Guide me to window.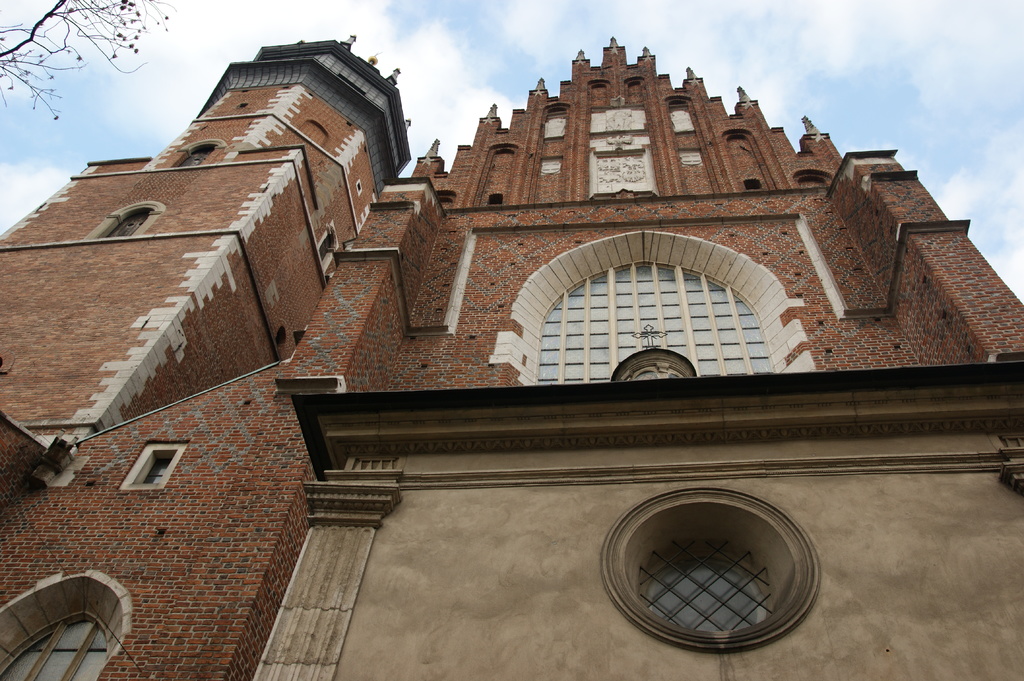
Guidance: (0,604,118,680).
